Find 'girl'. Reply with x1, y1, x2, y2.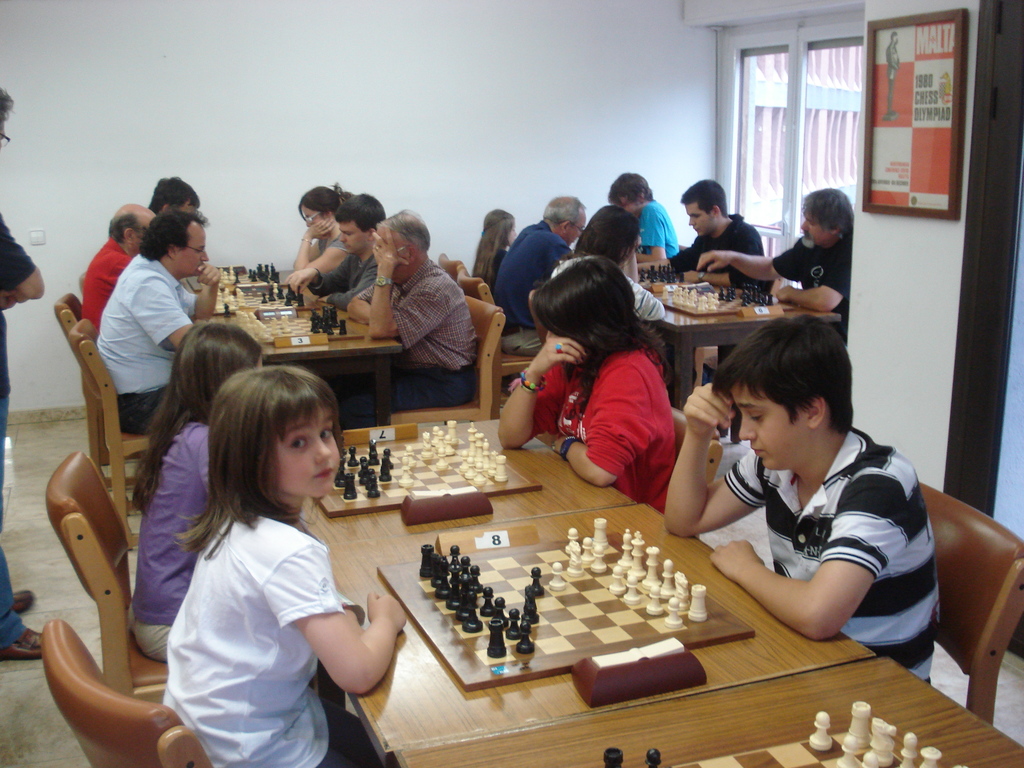
168, 367, 401, 767.
